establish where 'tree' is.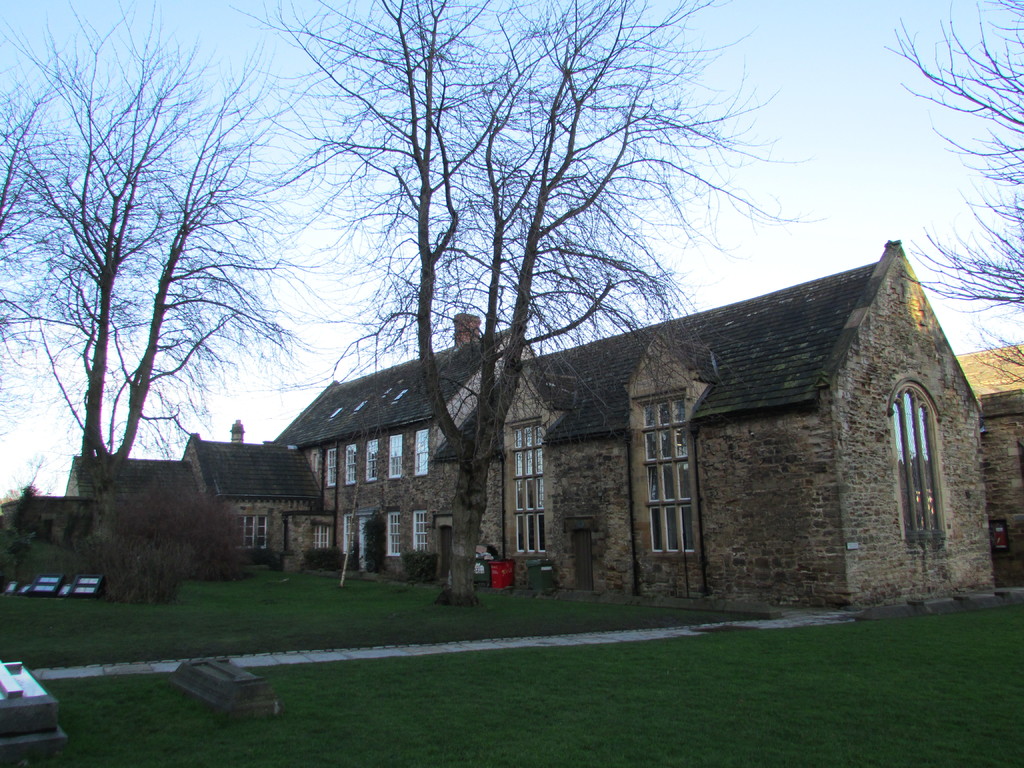
Established at locate(42, 50, 296, 594).
